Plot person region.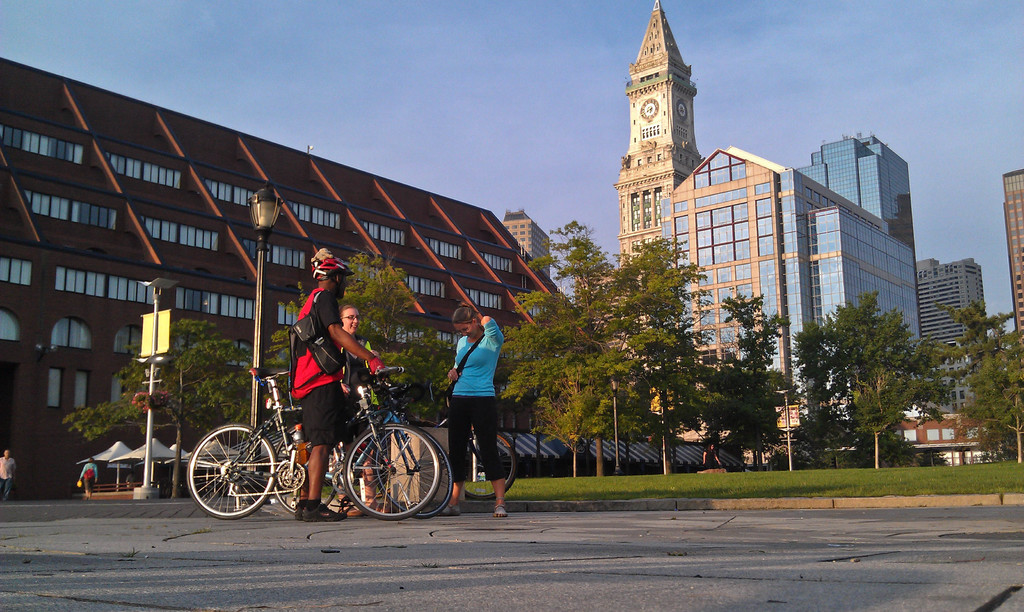
Plotted at pyautogui.locateOnScreen(431, 287, 508, 503).
